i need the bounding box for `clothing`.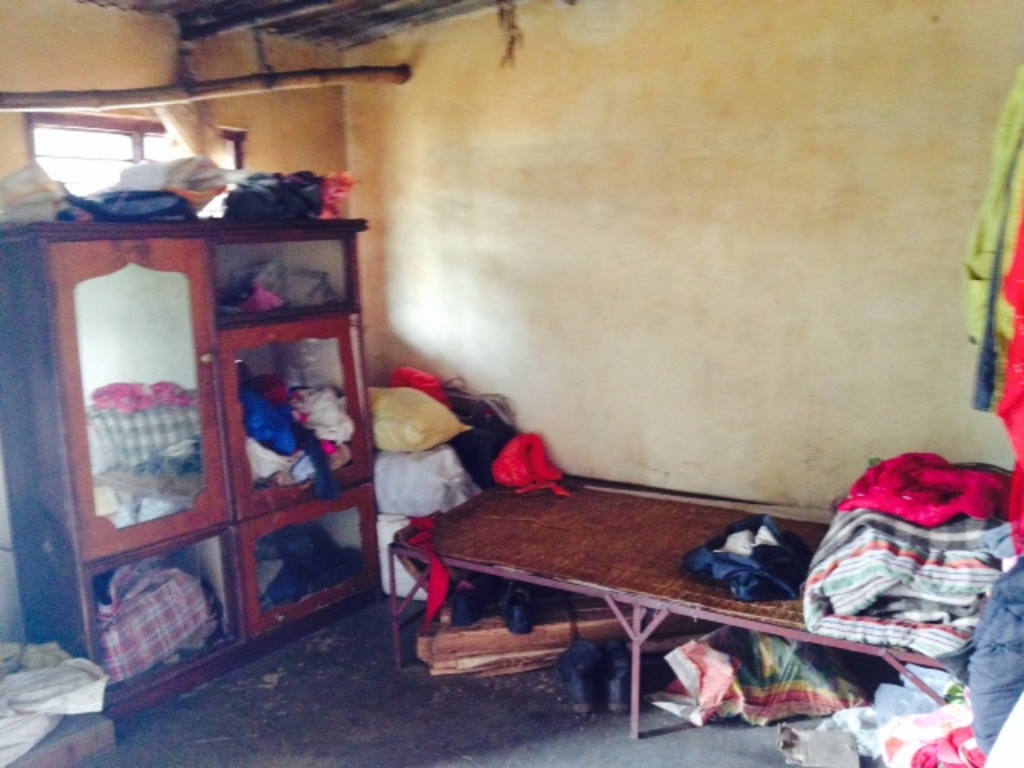
Here it is: crop(678, 512, 814, 603).
